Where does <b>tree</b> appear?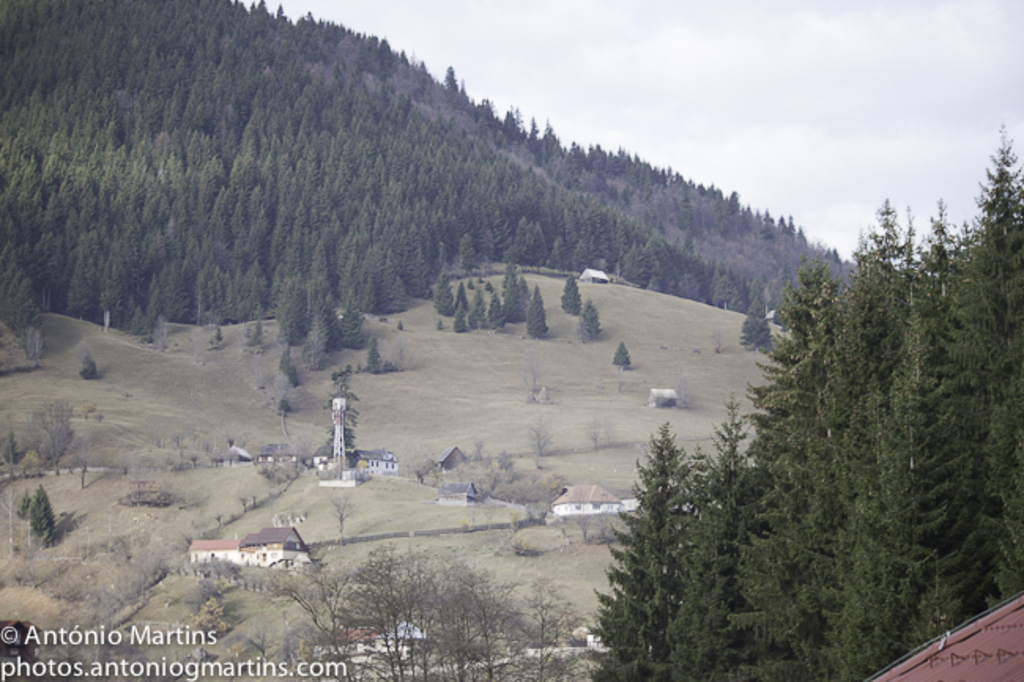
Appears at 3:428:25:480.
